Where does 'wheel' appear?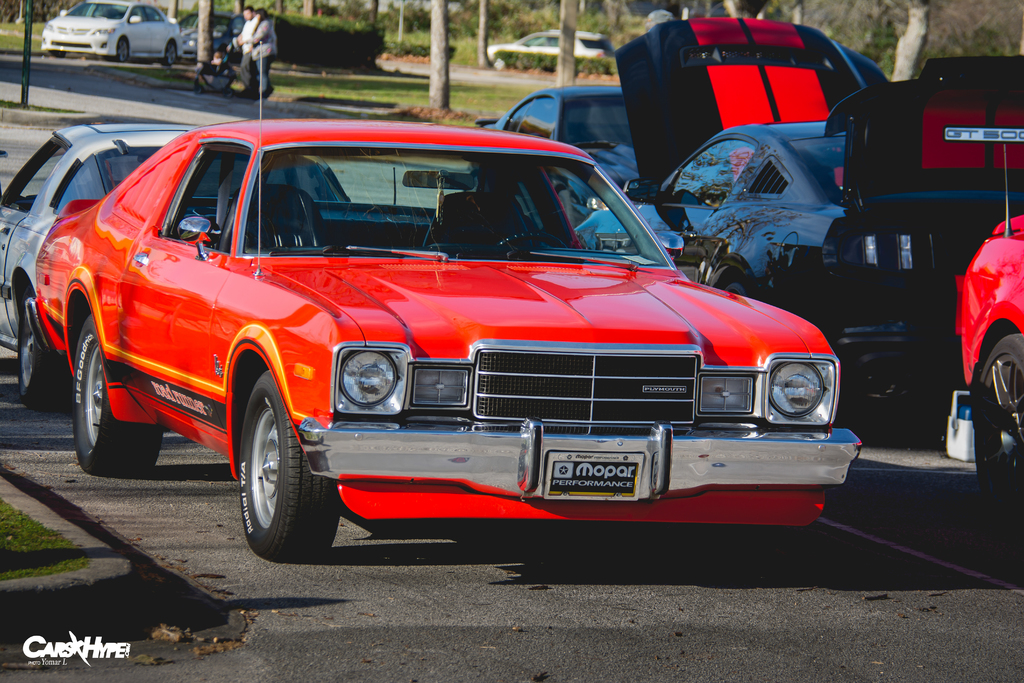
Appears at [16,286,66,415].
